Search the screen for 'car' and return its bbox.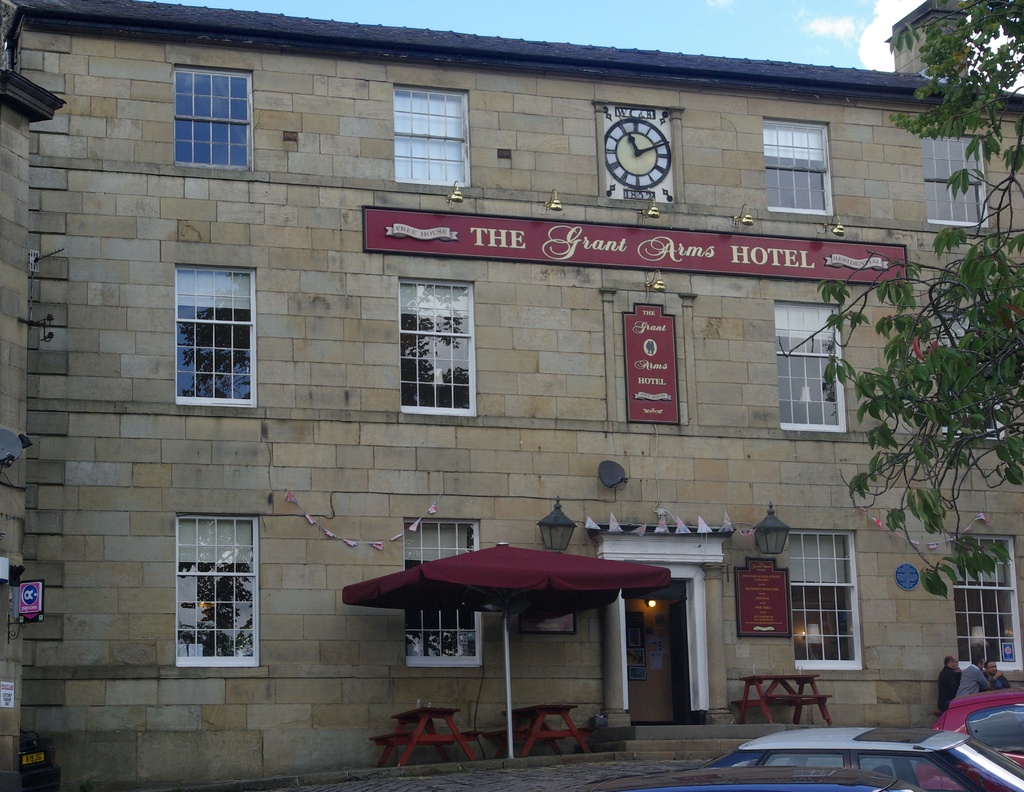
Found: l=699, t=729, r=1023, b=790.
